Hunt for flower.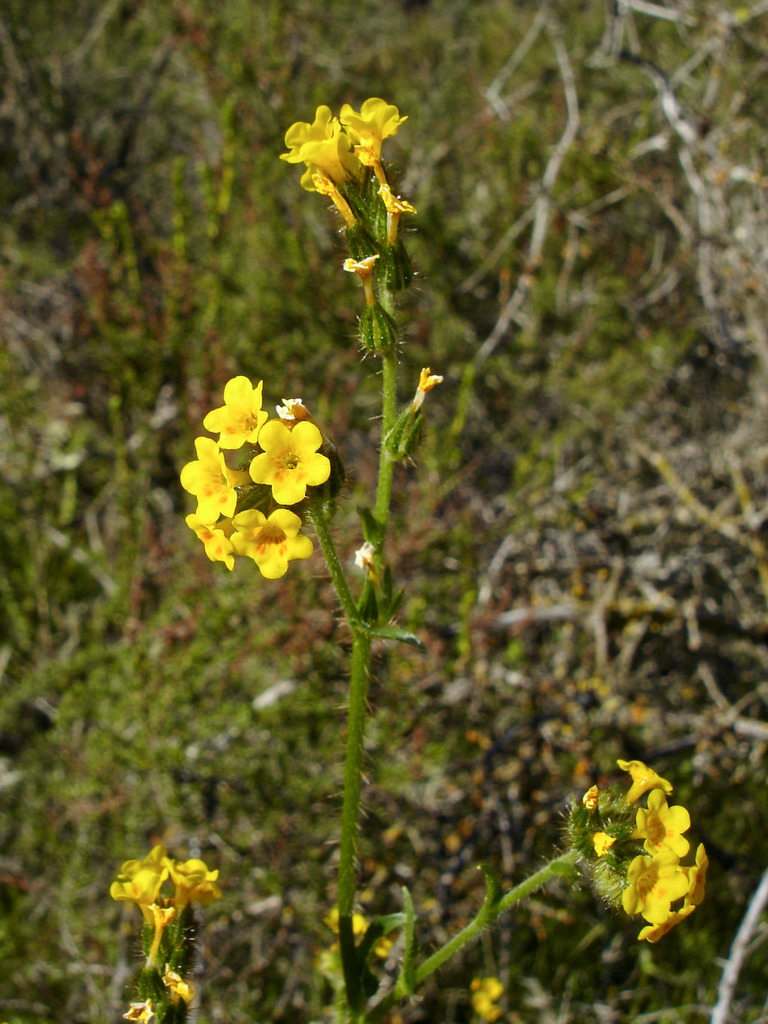
Hunted down at l=112, t=845, r=232, b=959.
